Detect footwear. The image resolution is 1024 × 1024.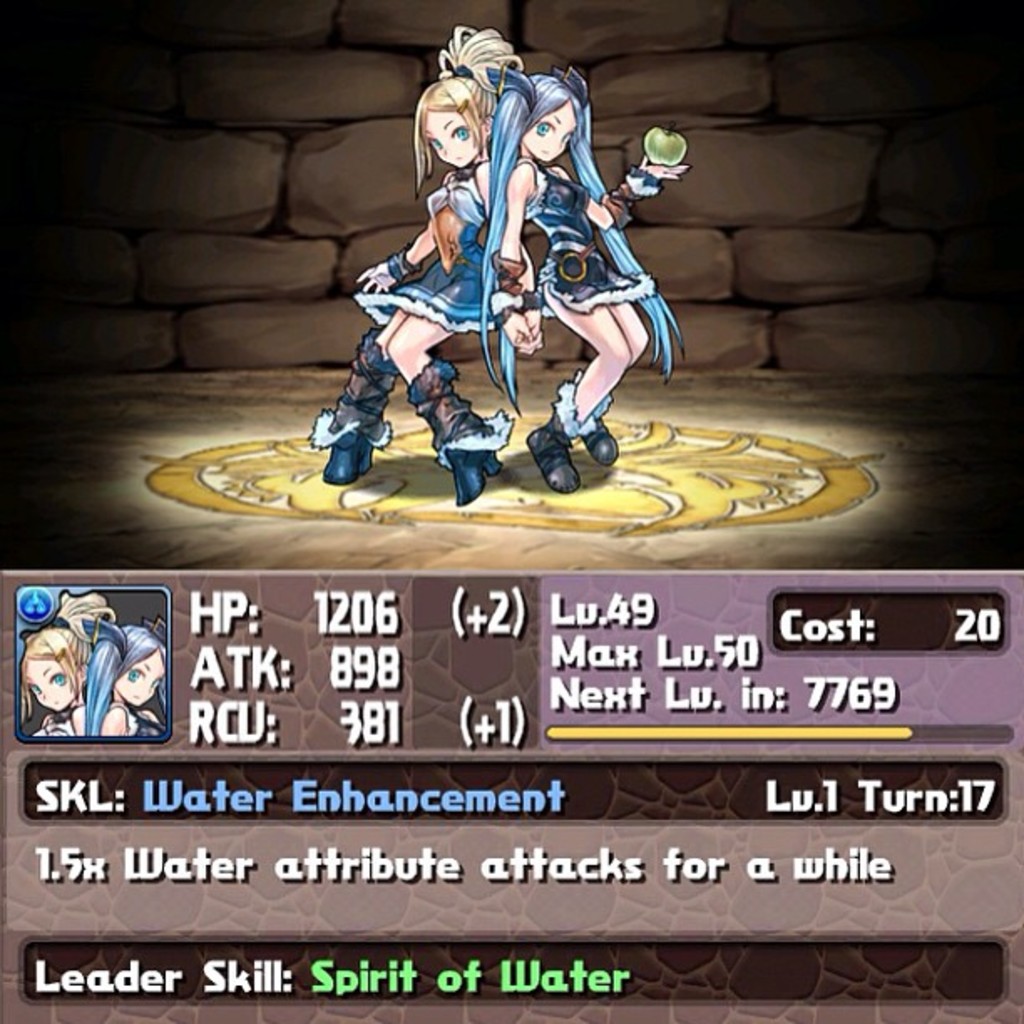
(430, 400, 514, 514).
